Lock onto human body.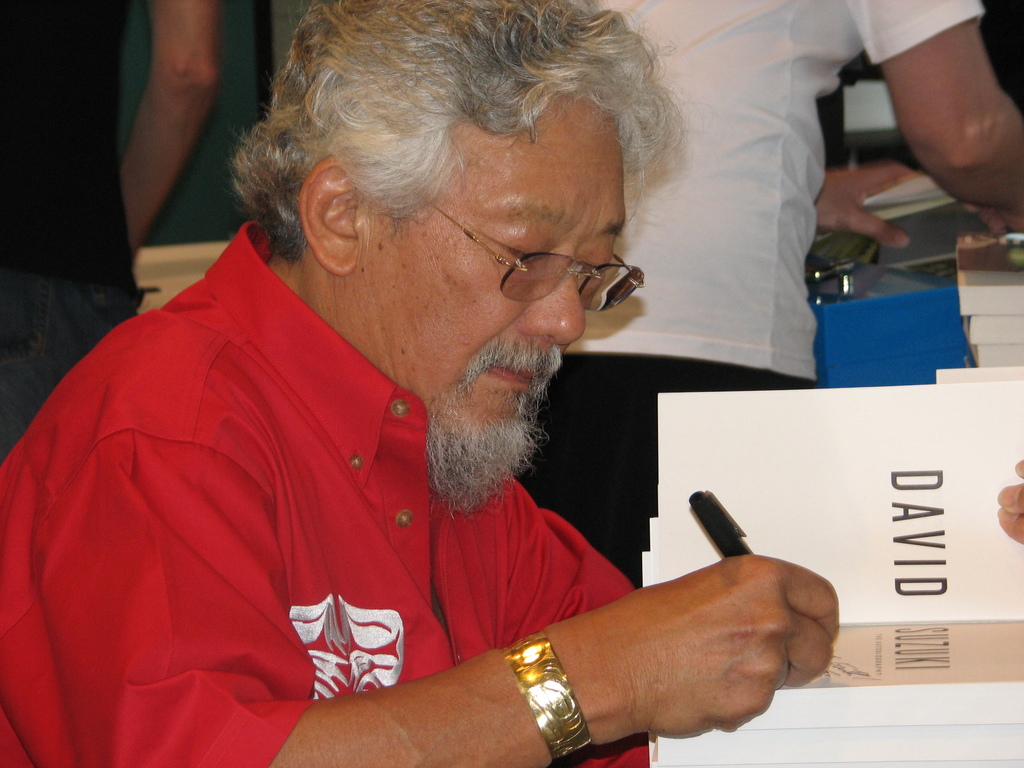
Locked: bbox=(0, 0, 220, 455).
